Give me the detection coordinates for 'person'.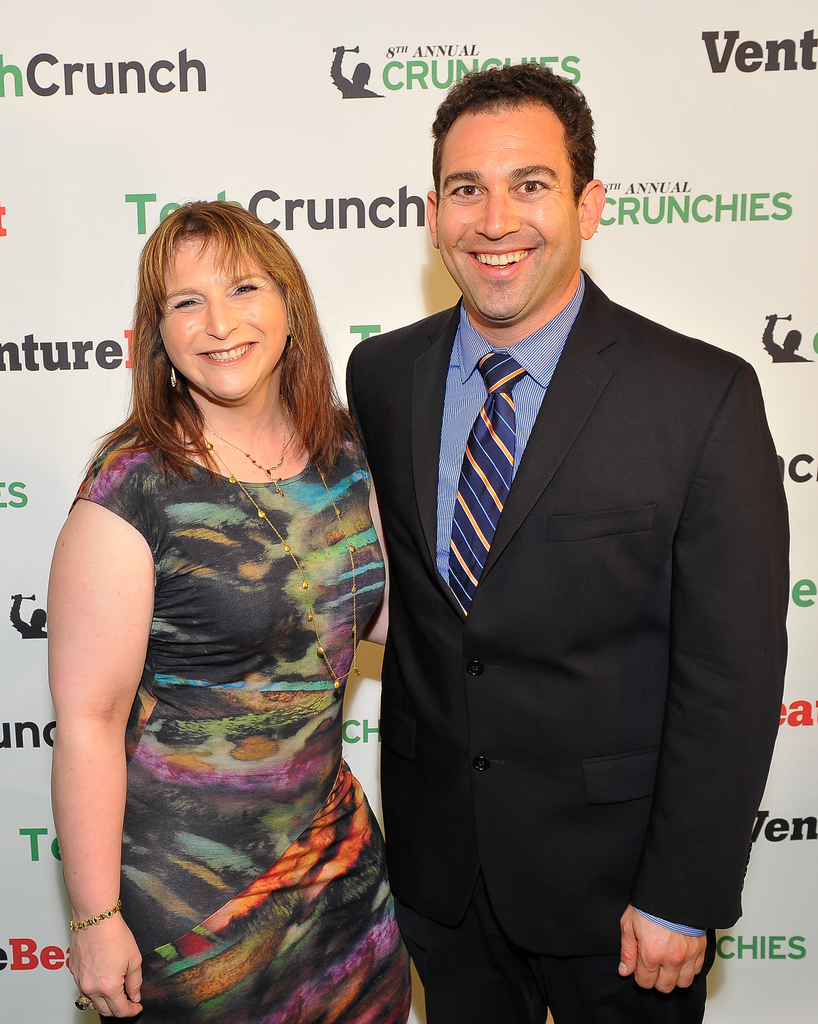
detection(36, 191, 390, 1023).
